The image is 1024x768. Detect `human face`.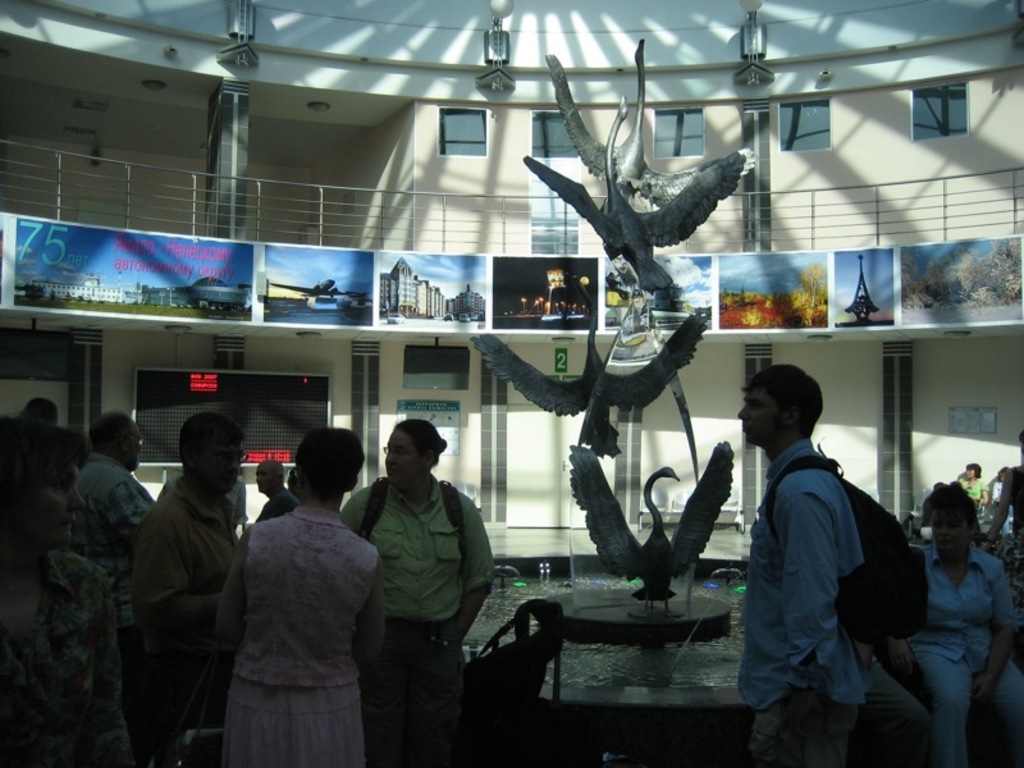
Detection: region(381, 426, 431, 488).
